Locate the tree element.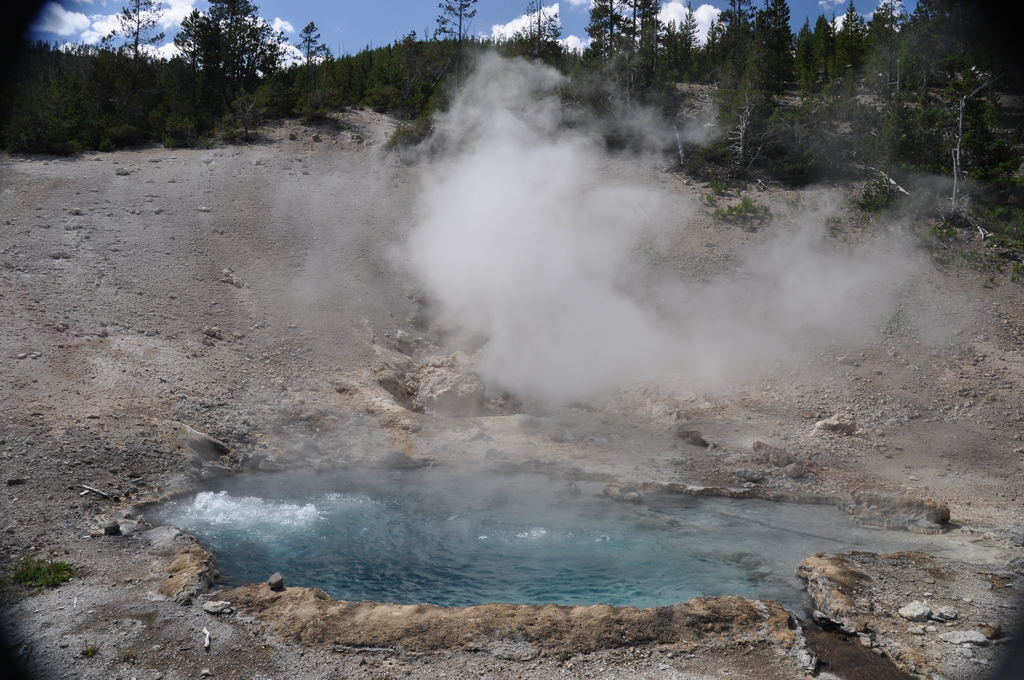
Element bbox: select_region(428, 0, 477, 102).
